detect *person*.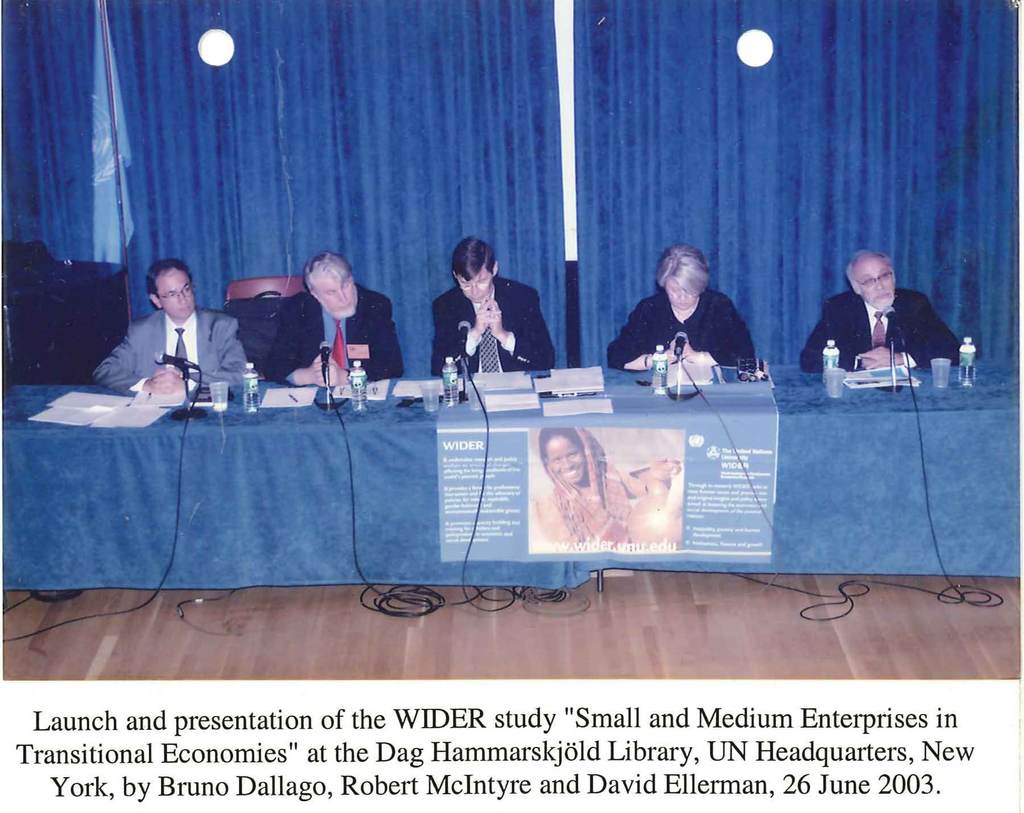
Detected at 799,245,961,376.
